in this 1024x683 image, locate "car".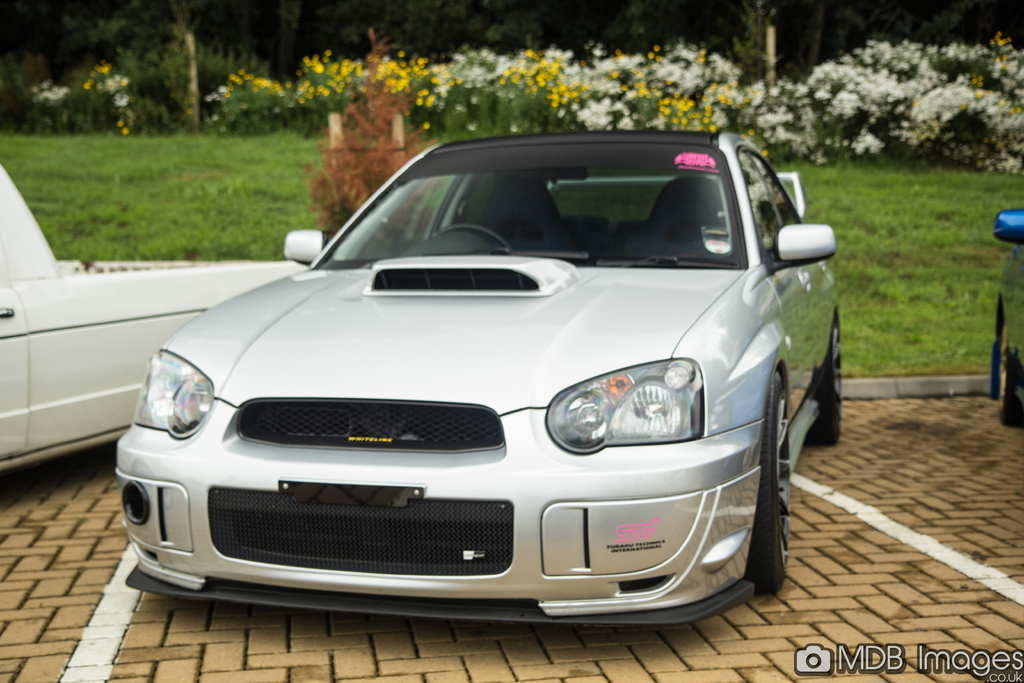
Bounding box: left=0, top=162, right=304, bottom=471.
